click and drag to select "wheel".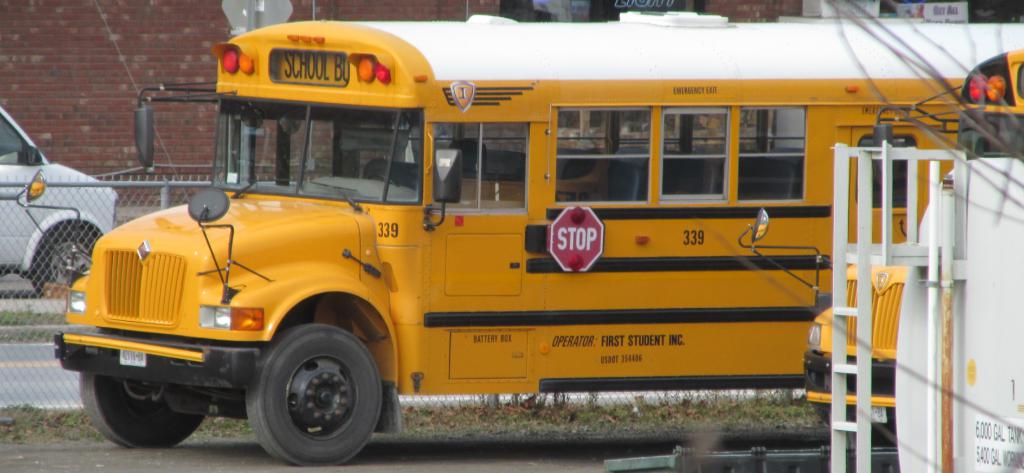
Selection: 34,227,99,304.
